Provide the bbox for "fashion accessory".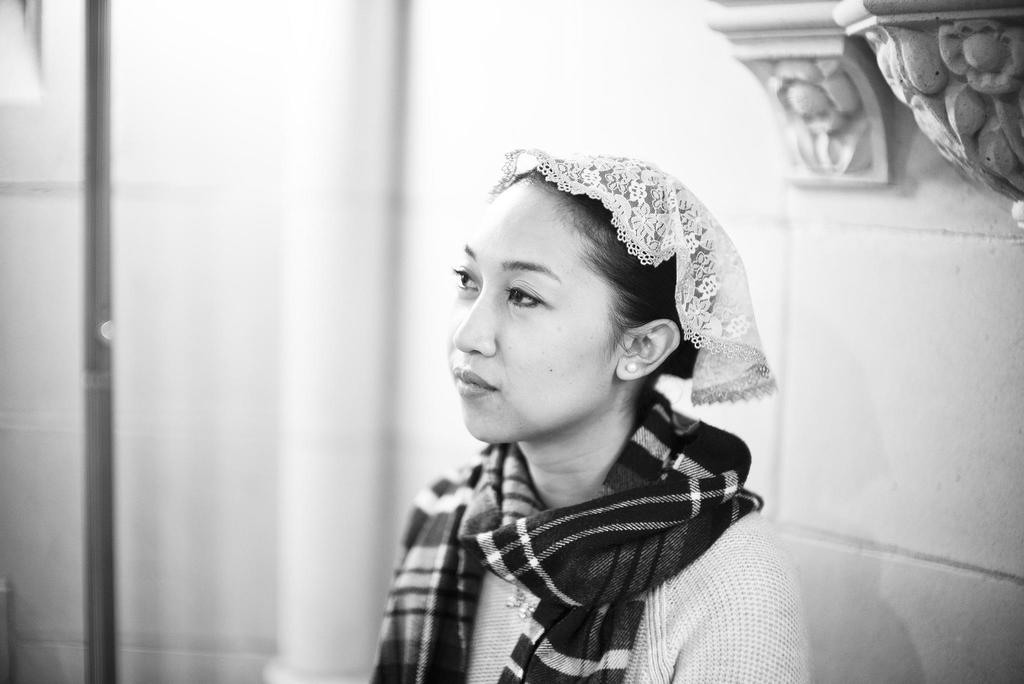
623,362,638,372.
